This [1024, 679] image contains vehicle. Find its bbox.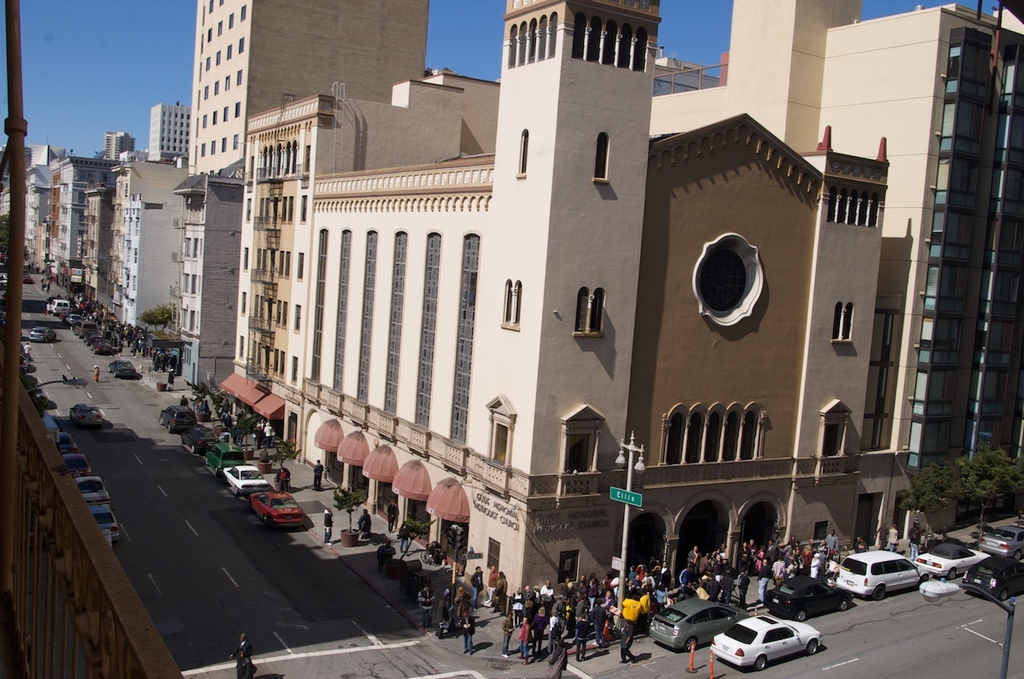
detection(108, 361, 137, 384).
